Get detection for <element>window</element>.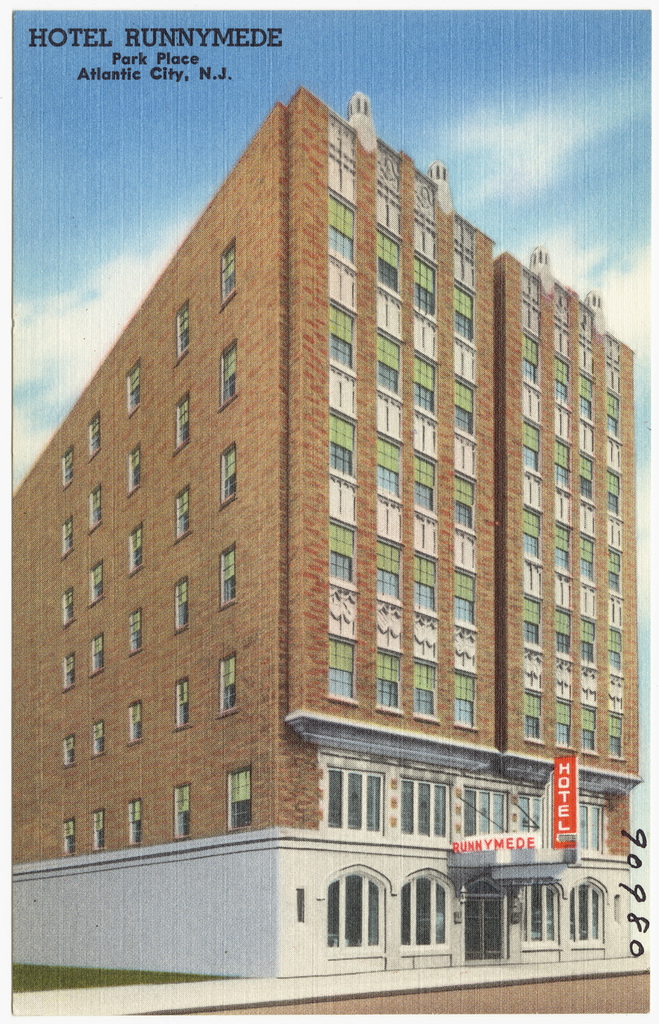
Detection: left=219, top=341, right=236, bottom=414.
